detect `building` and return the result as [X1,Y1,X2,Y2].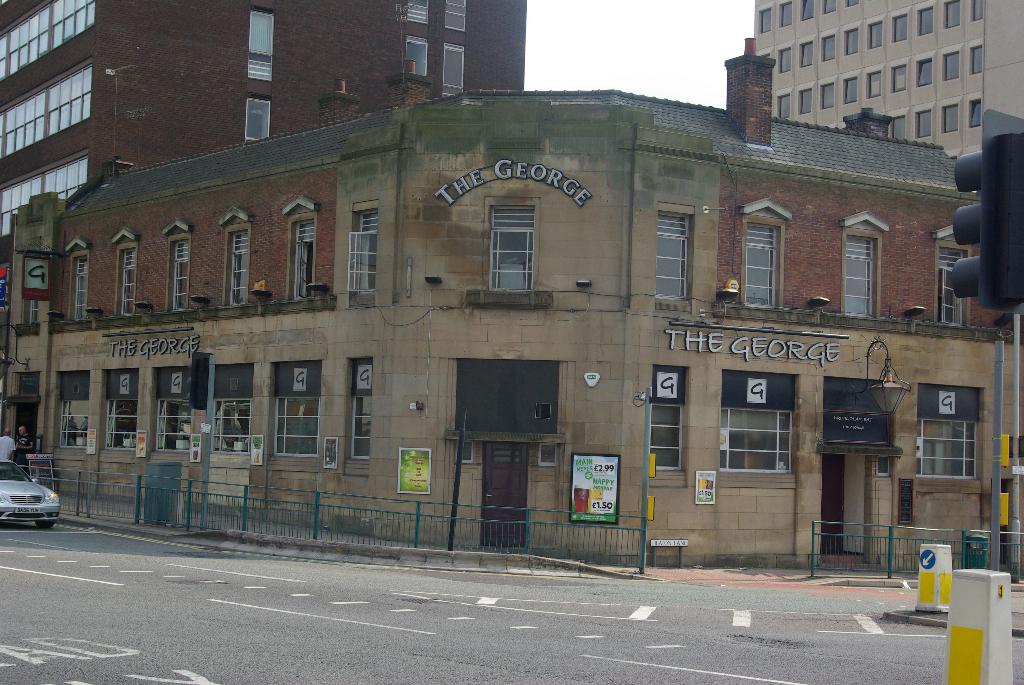
[756,0,1023,441].
